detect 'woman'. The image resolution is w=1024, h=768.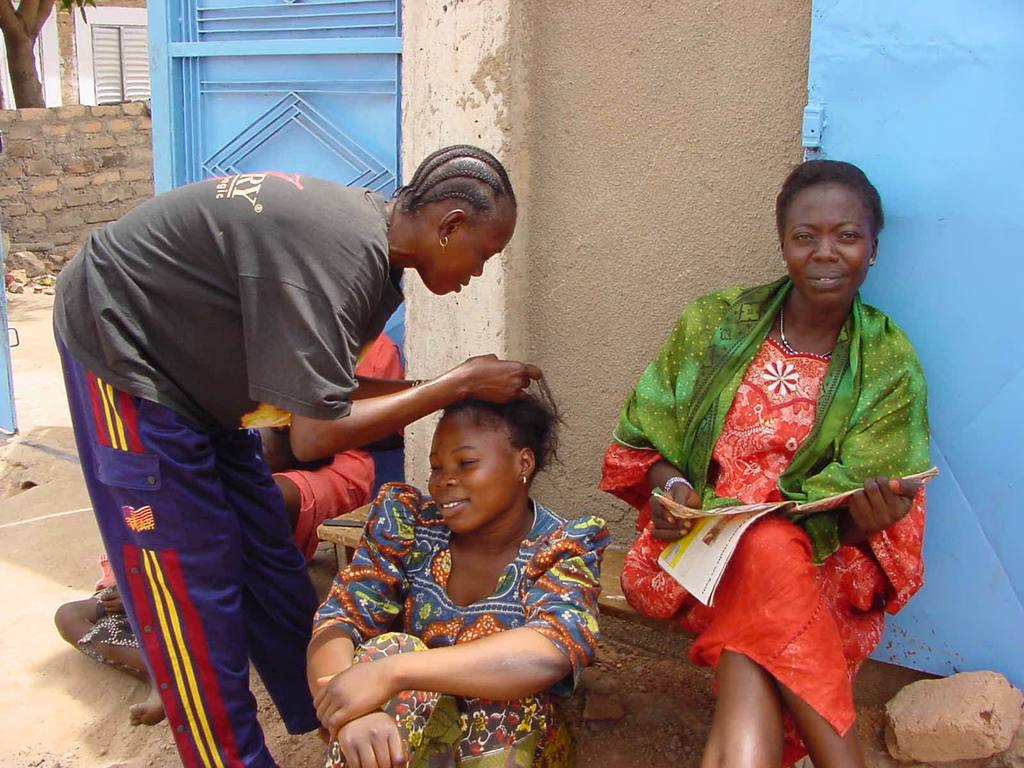
[x1=268, y1=328, x2=403, y2=569].
